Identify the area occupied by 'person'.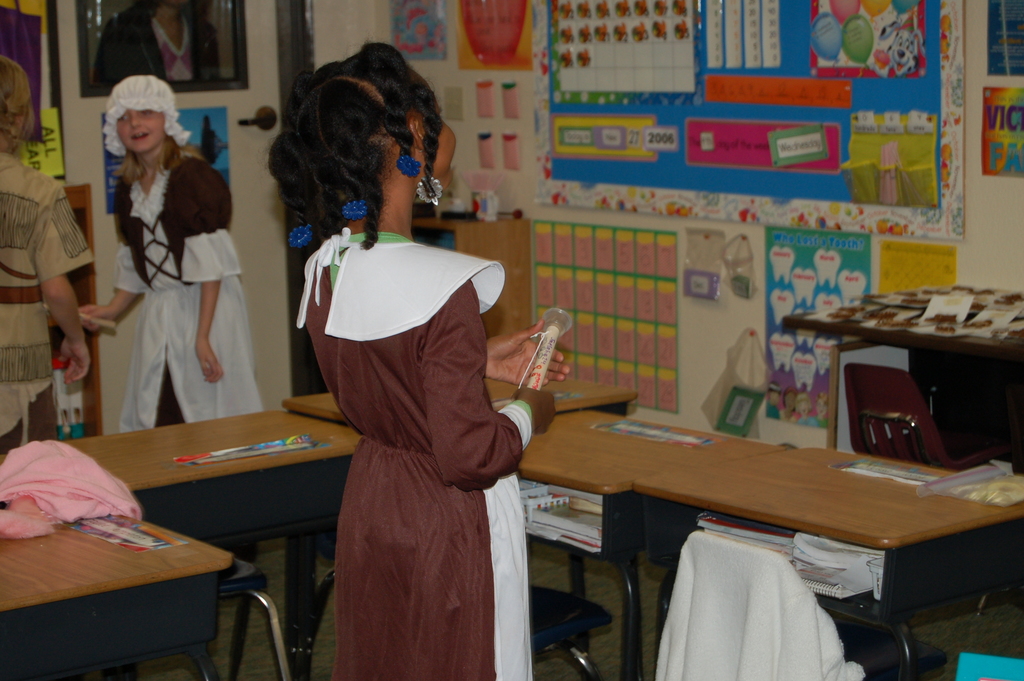
Area: 272, 45, 556, 680.
